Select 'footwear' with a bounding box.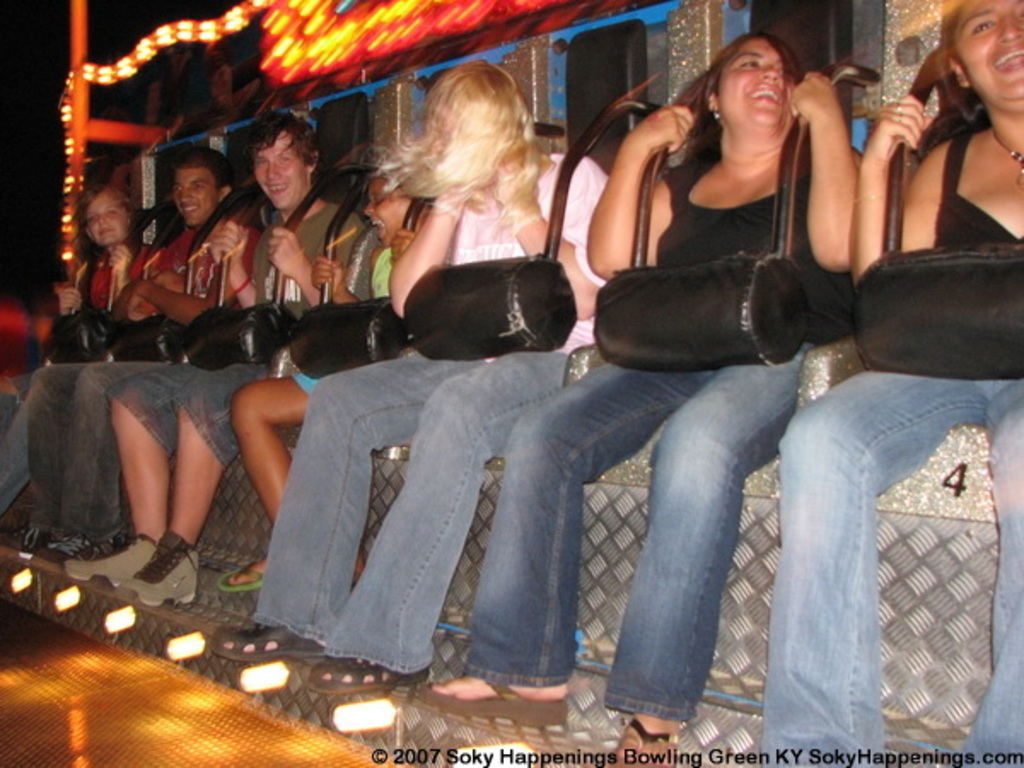
x1=9, y1=522, x2=53, y2=553.
